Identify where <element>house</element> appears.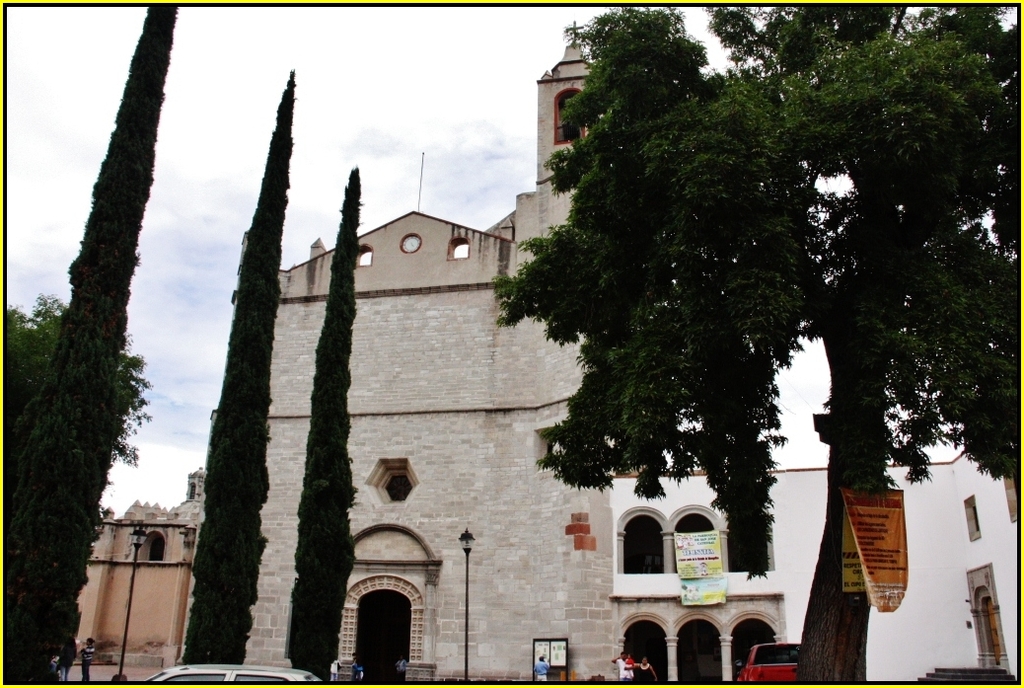
Appears at <region>238, 16, 1022, 684</region>.
